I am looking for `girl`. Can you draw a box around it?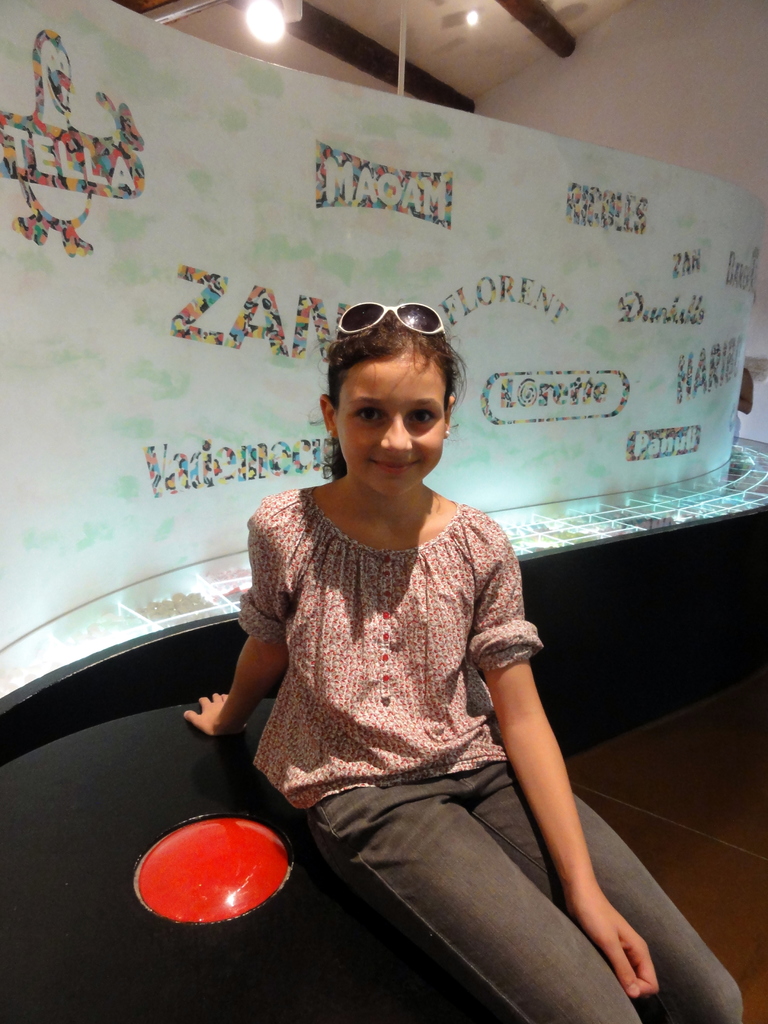
Sure, the bounding box is 185 301 743 1023.
